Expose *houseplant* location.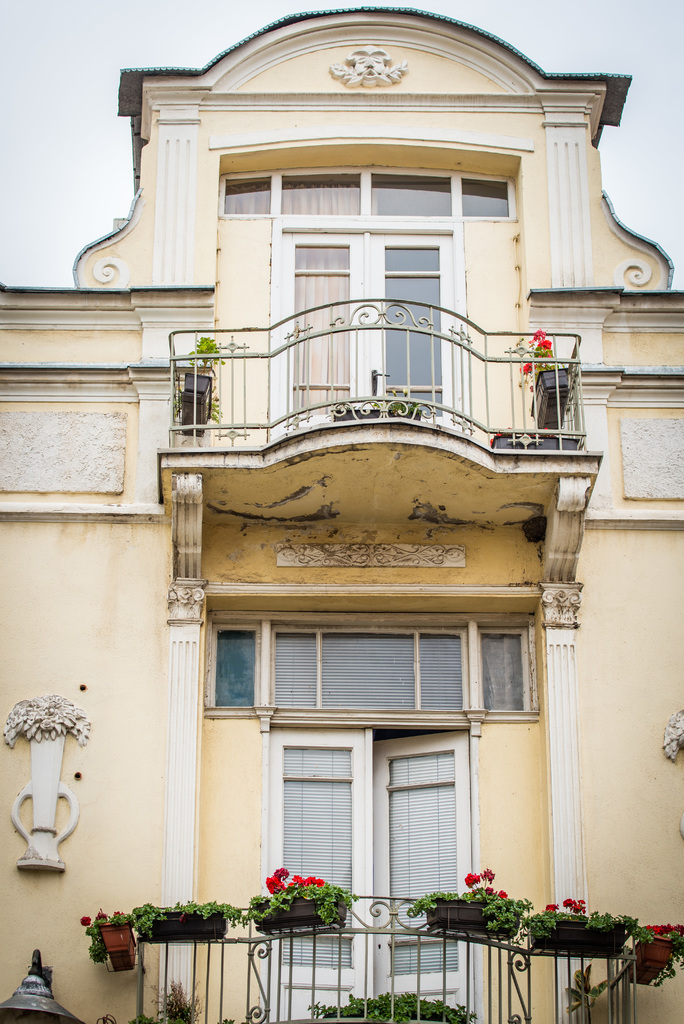
Exposed at 622 925 683 982.
